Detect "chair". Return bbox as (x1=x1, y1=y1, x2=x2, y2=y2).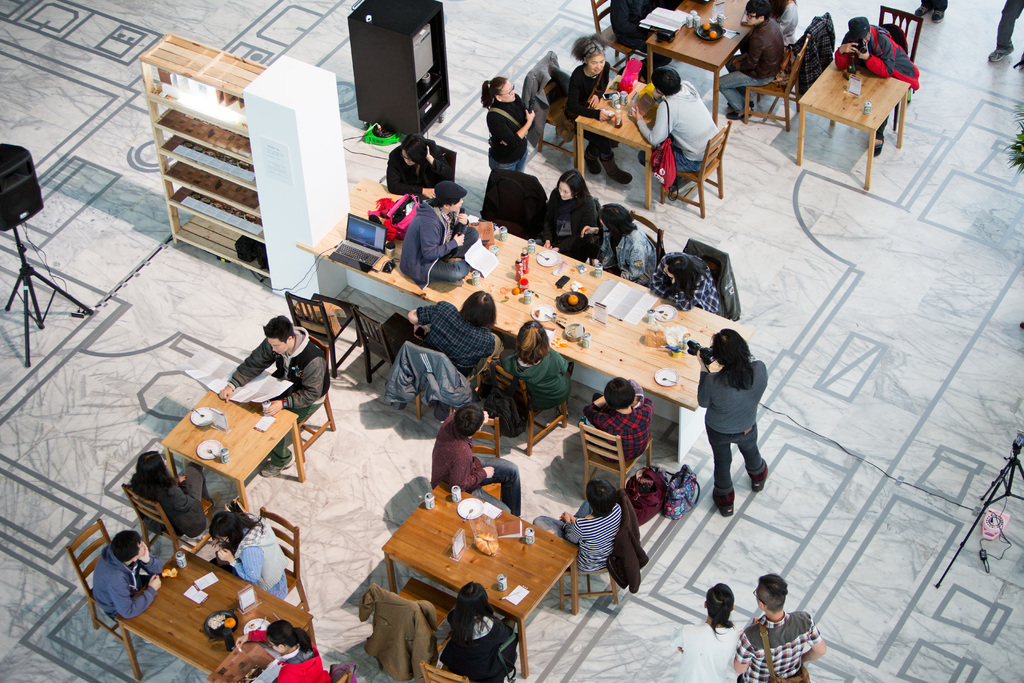
(x1=472, y1=420, x2=500, y2=498).
